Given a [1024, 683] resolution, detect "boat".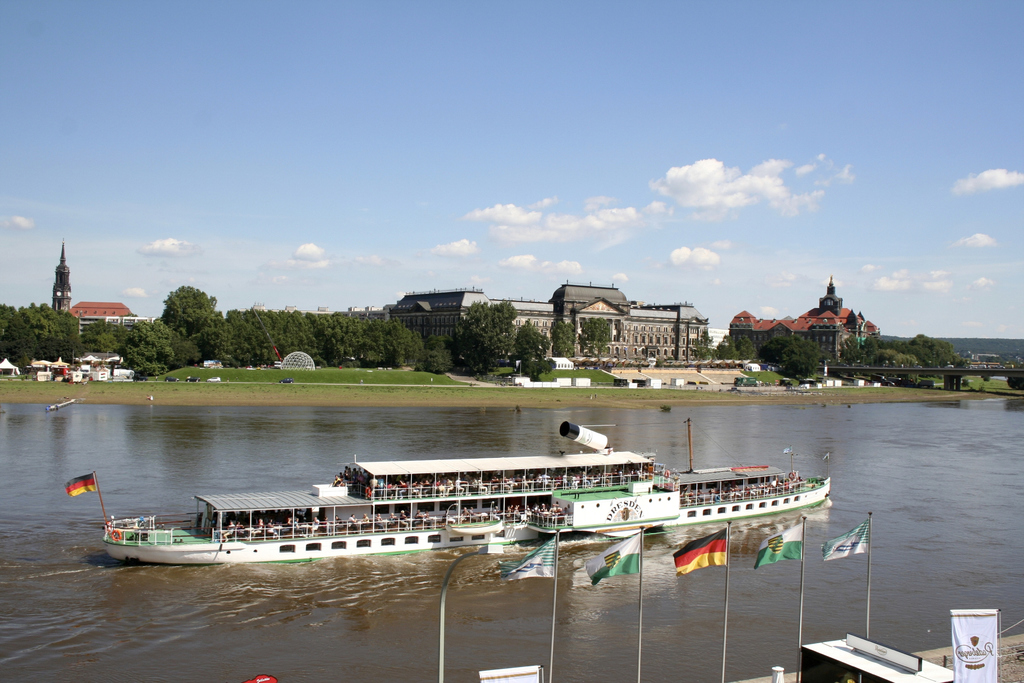
[x1=72, y1=421, x2=790, y2=564].
